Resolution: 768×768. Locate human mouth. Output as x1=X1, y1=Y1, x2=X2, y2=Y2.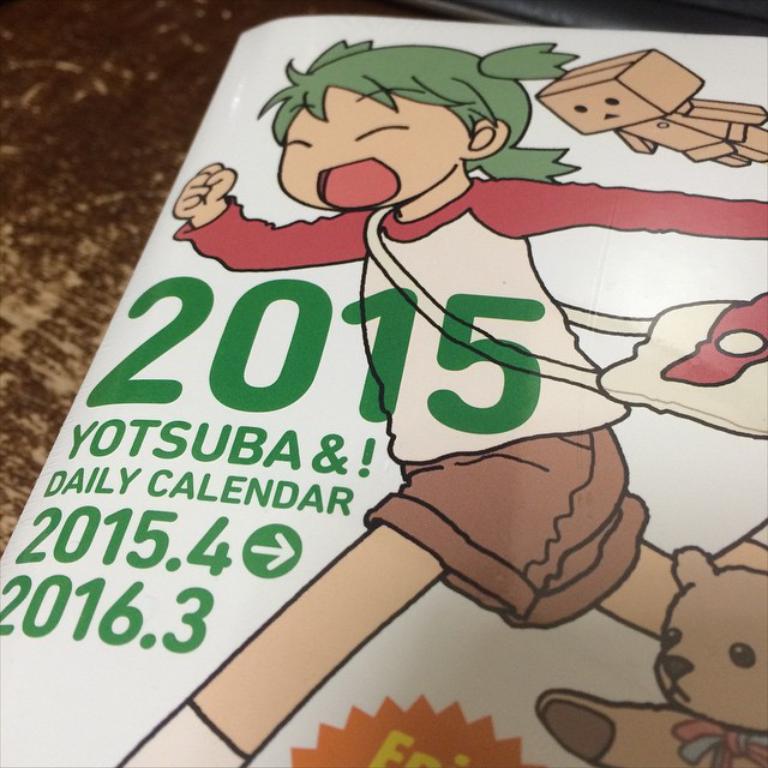
x1=317, y1=160, x2=402, y2=215.
